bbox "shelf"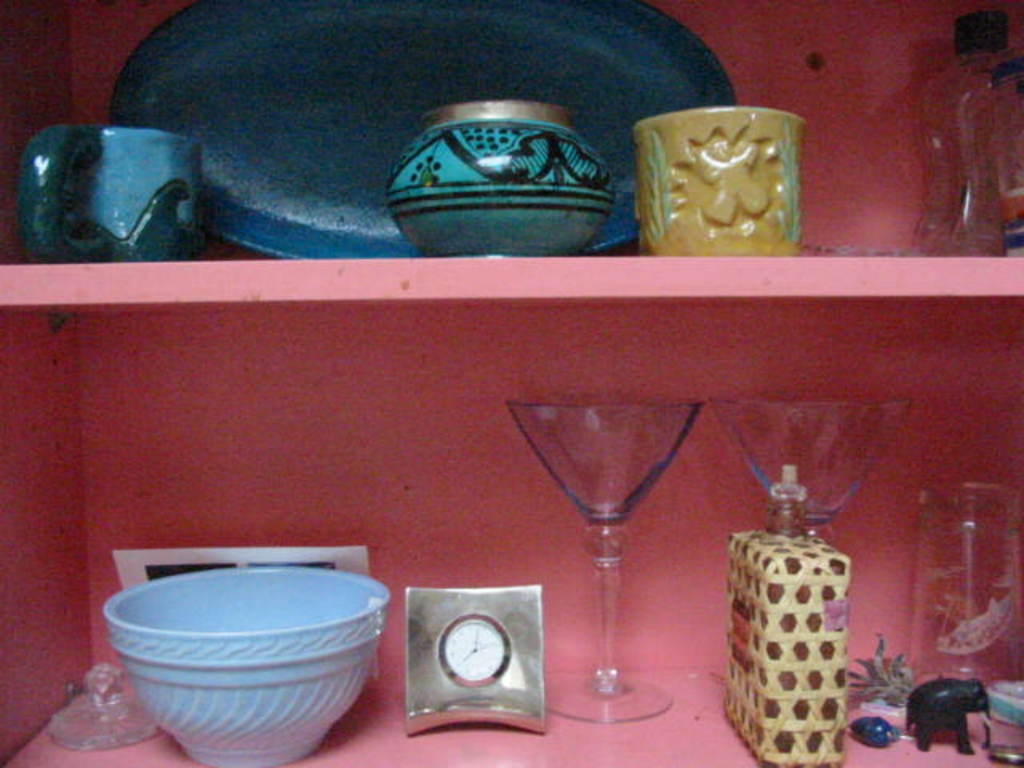
[0,0,1022,301]
